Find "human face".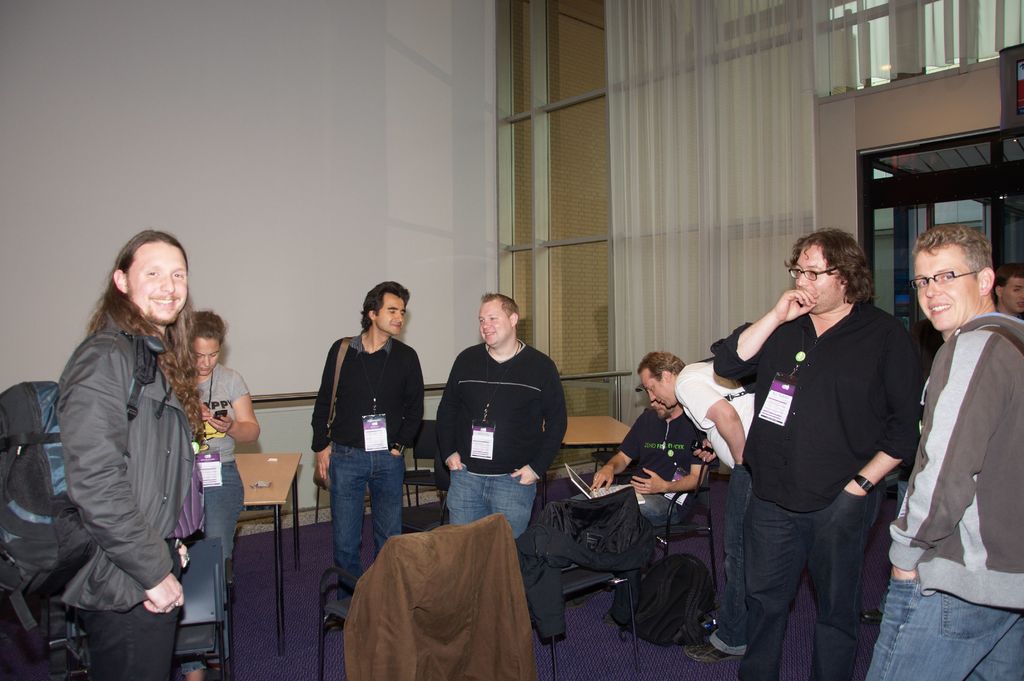
<bbox>916, 245, 970, 327</bbox>.
